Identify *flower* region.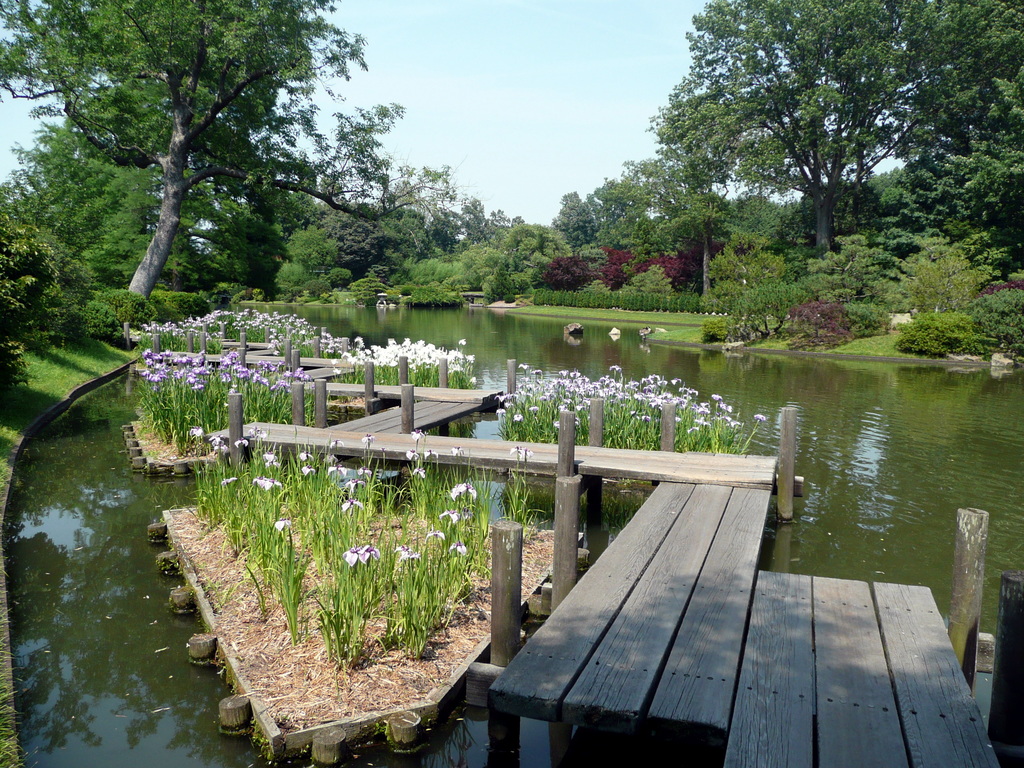
Region: crop(188, 426, 207, 438).
